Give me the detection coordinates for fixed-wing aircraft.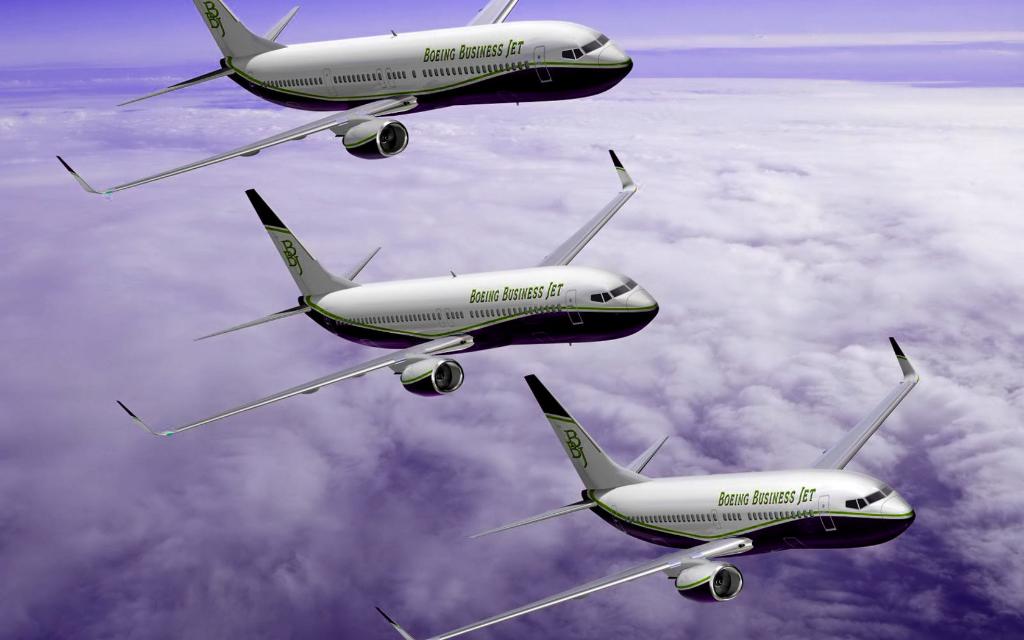
115/149/662/443.
